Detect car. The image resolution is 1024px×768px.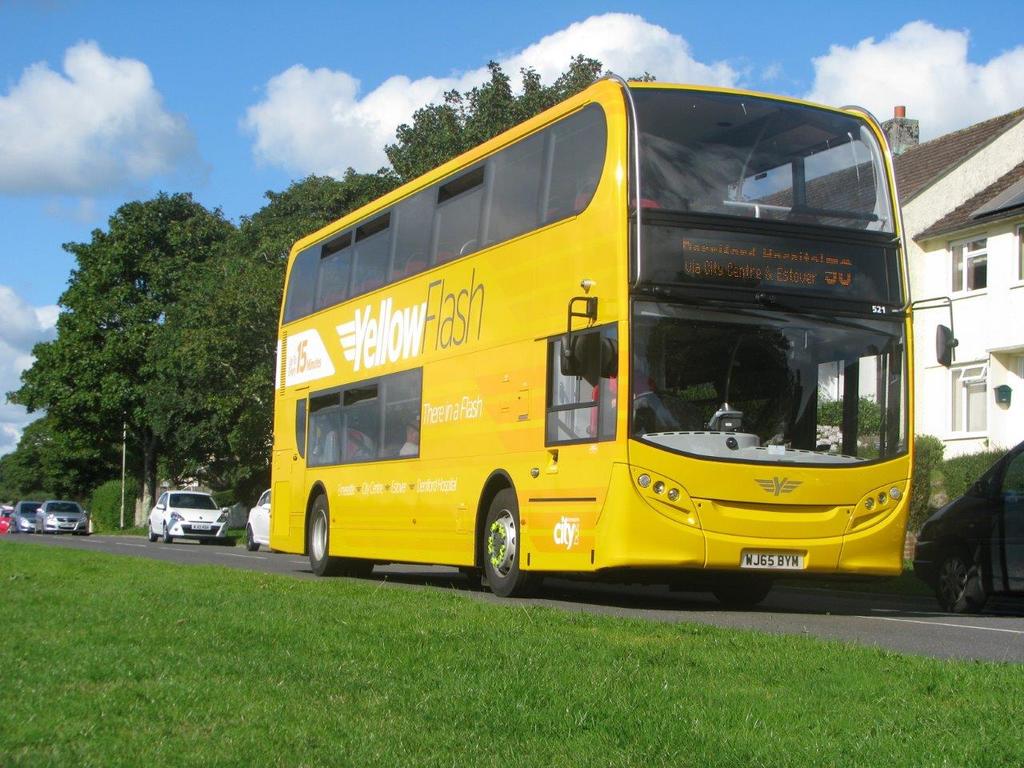
x1=914 y1=442 x2=1023 y2=612.
